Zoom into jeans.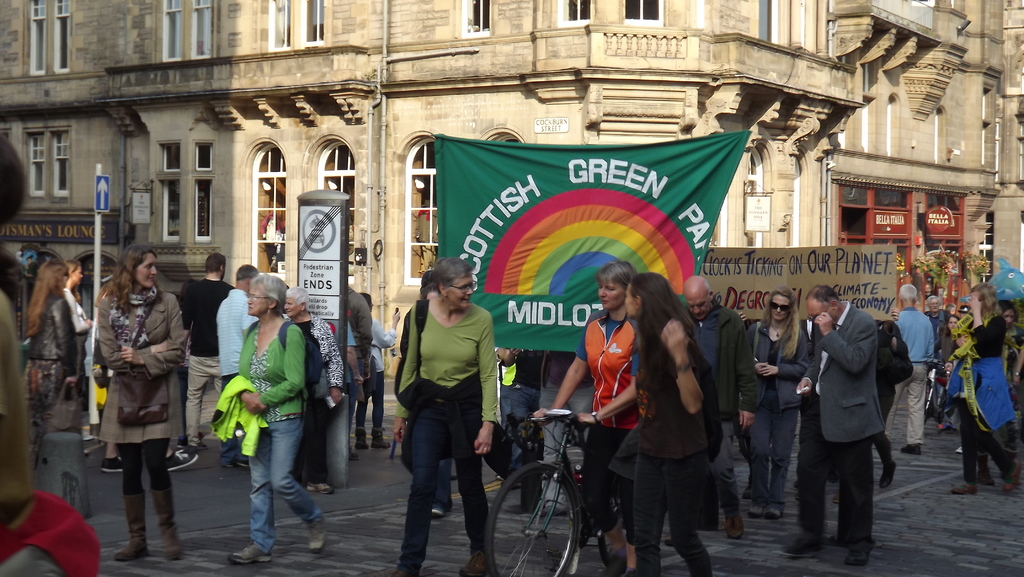
Zoom target: (567,418,649,546).
